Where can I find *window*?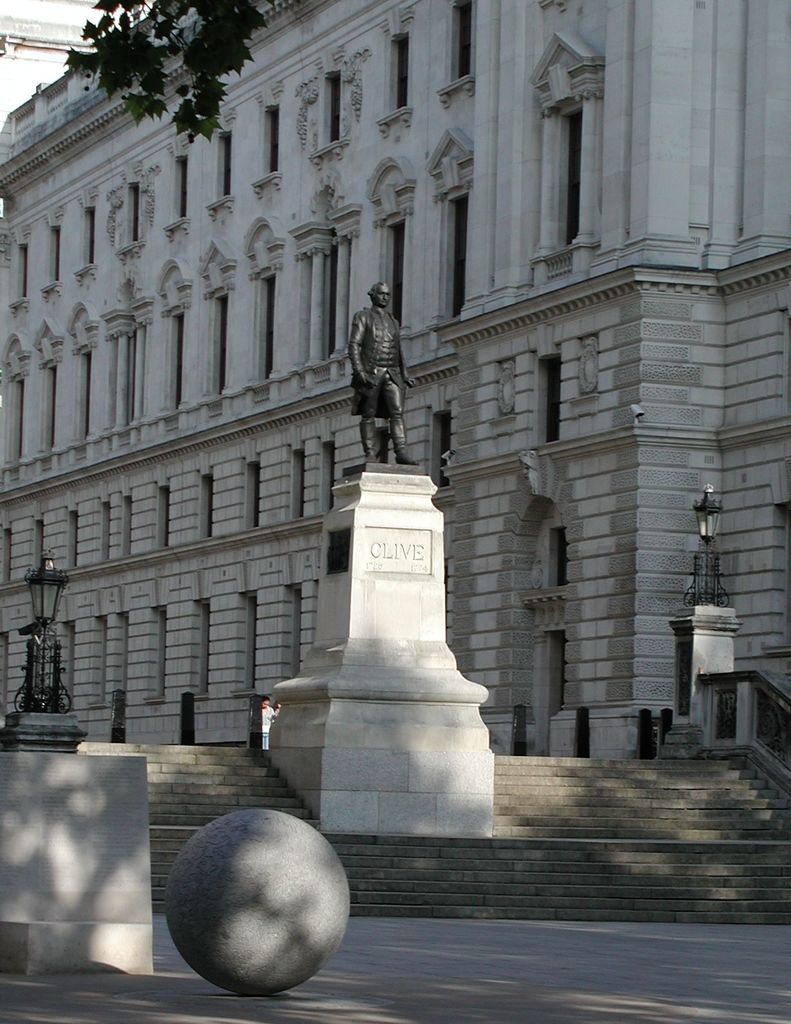
You can find it at {"left": 359, "top": 161, "right": 412, "bottom": 327}.
